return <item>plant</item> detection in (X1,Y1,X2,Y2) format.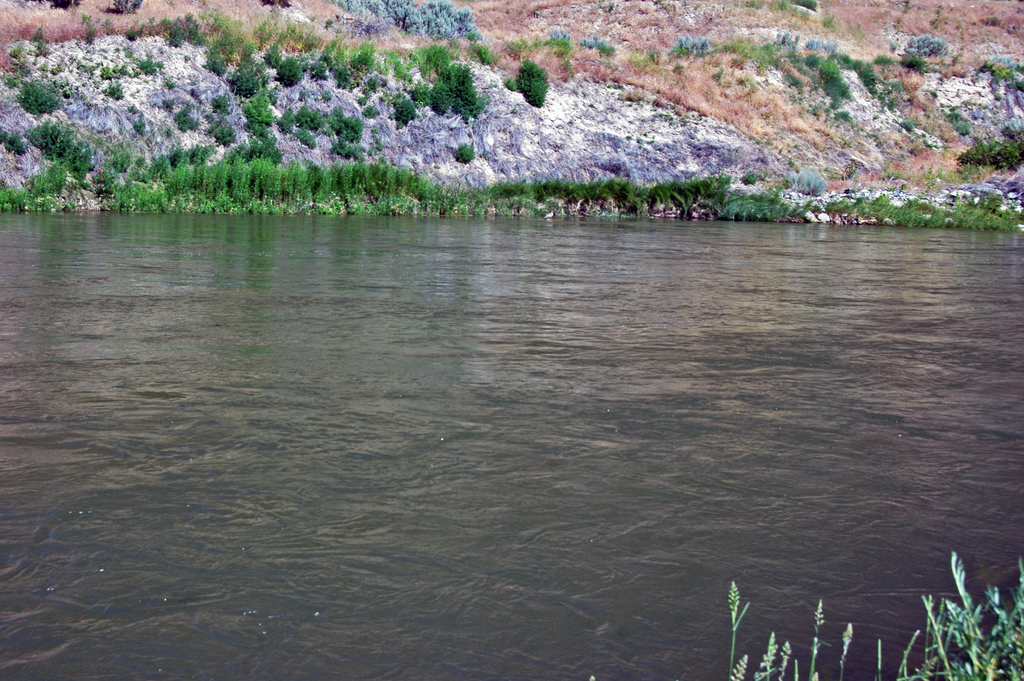
(114,149,131,172).
